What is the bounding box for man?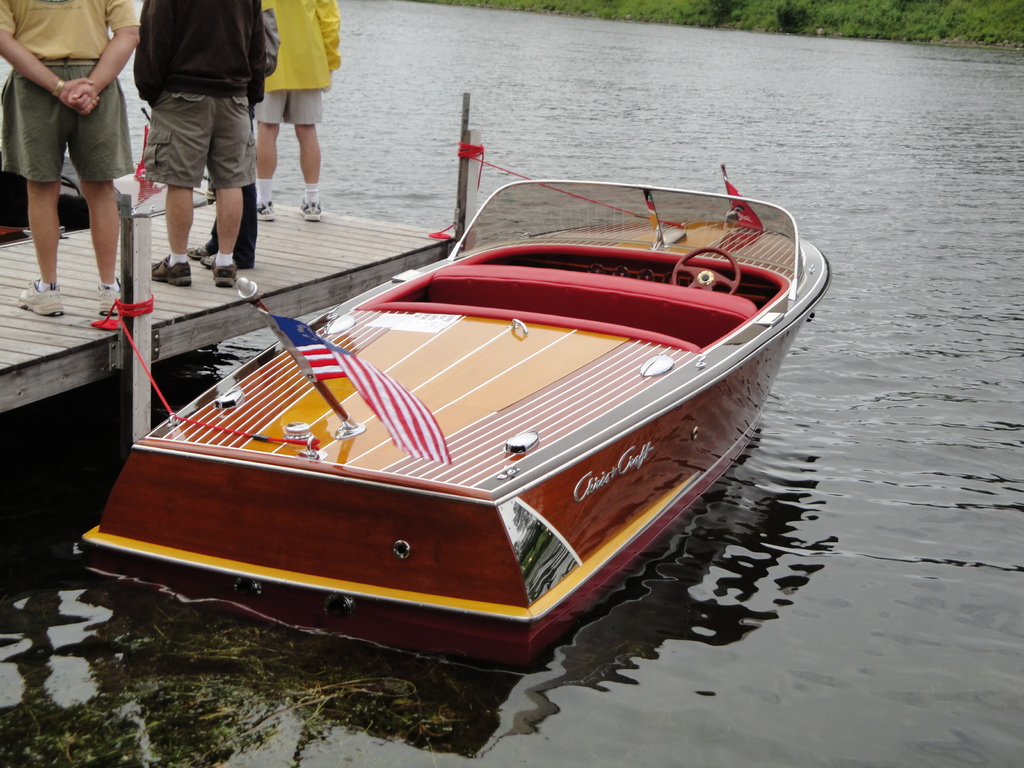
region(248, 0, 341, 220).
